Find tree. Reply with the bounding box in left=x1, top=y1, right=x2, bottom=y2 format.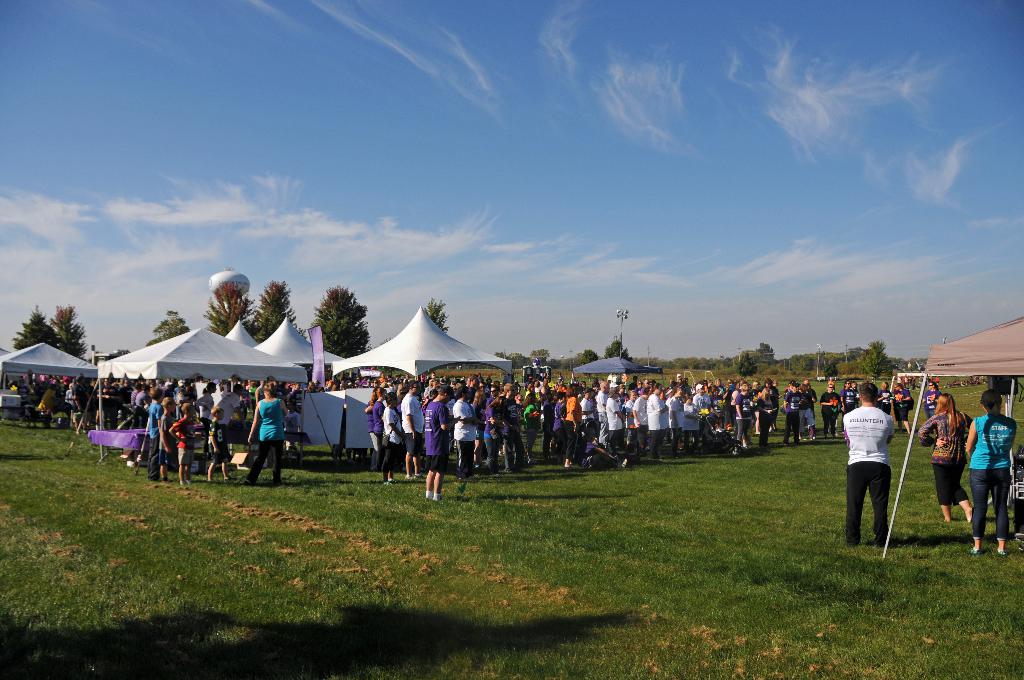
left=200, top=279, right=252, bottom=343.
